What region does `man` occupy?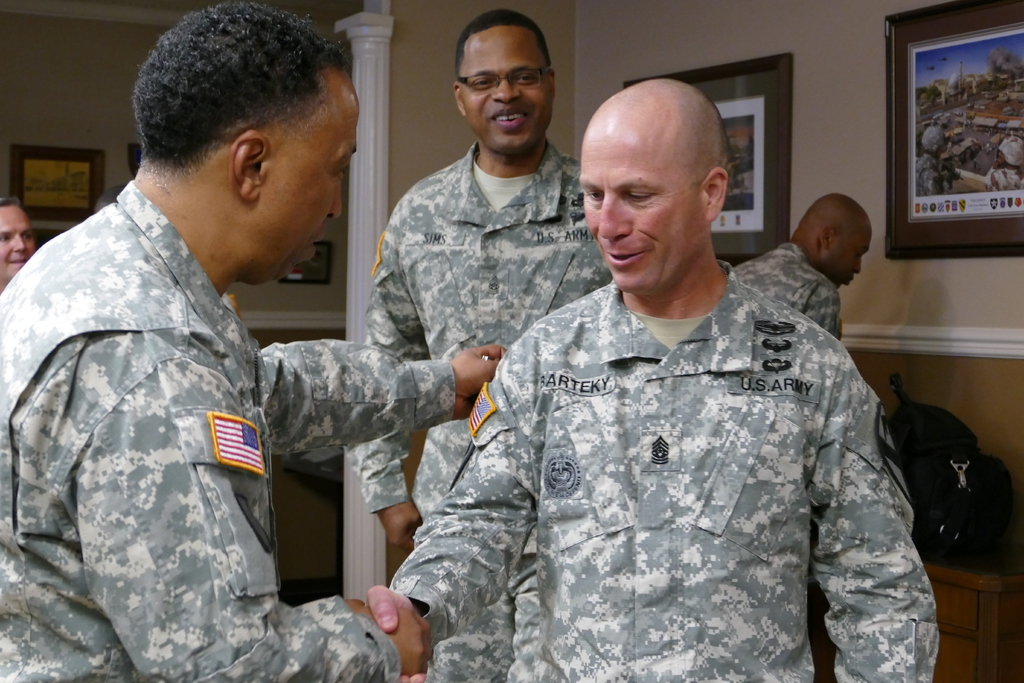
[0, 194, 34, 292].
